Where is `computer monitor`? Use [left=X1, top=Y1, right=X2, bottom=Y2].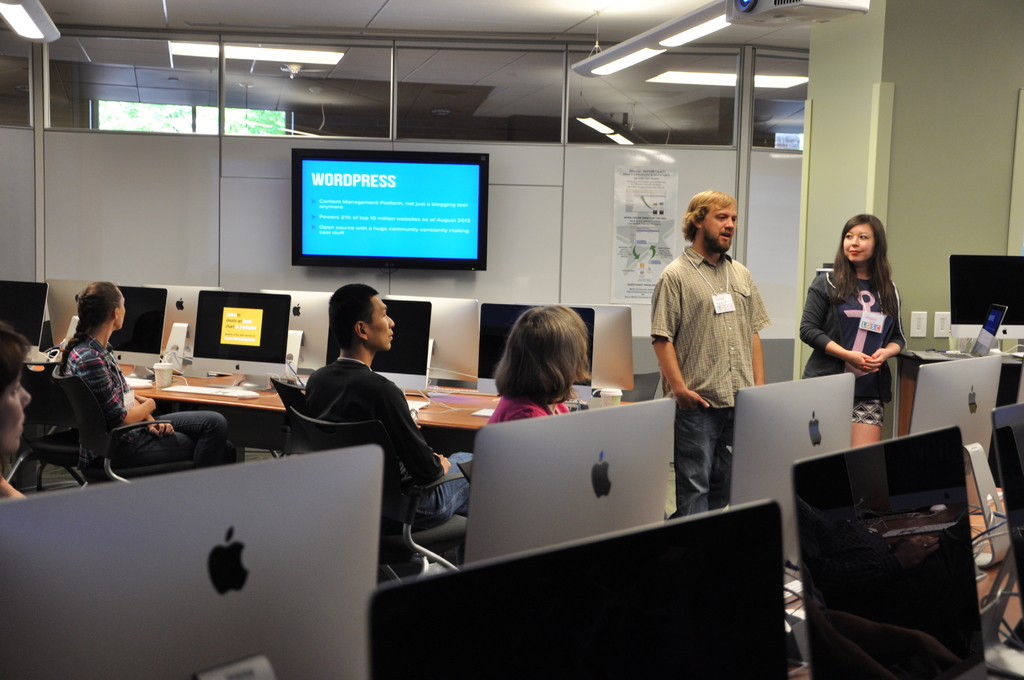
[left=572, top=298, right=635, bottom=392].
